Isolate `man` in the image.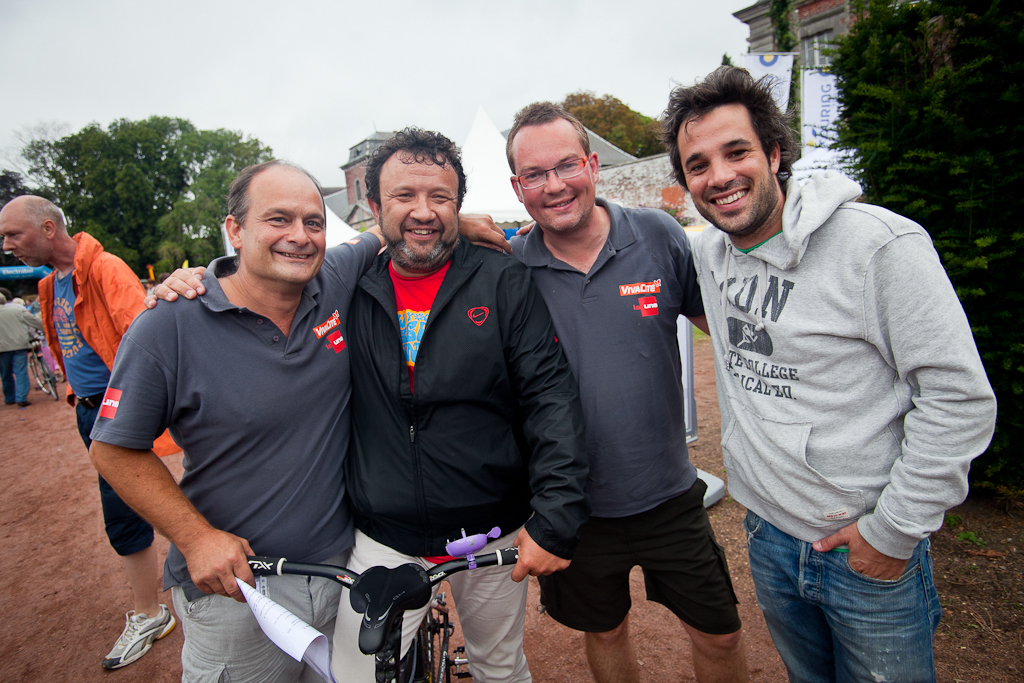
Isolated region: select_region(667, 37, 1013, 682).
